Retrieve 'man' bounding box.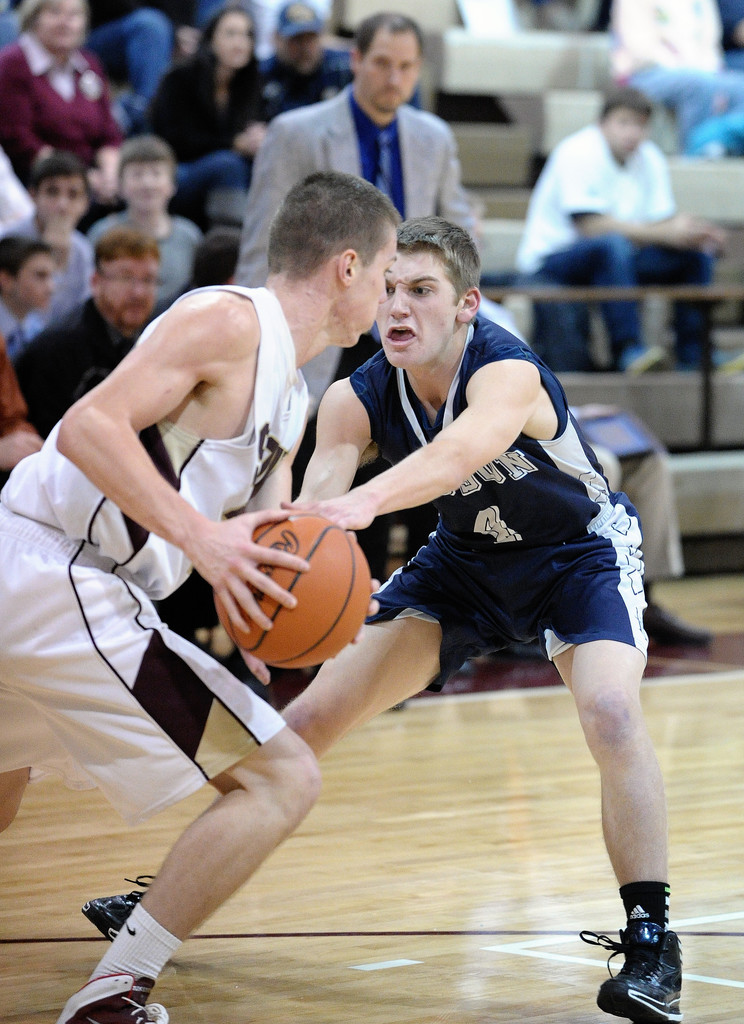
Bounding box: box=[4, 164, 109, 329].
